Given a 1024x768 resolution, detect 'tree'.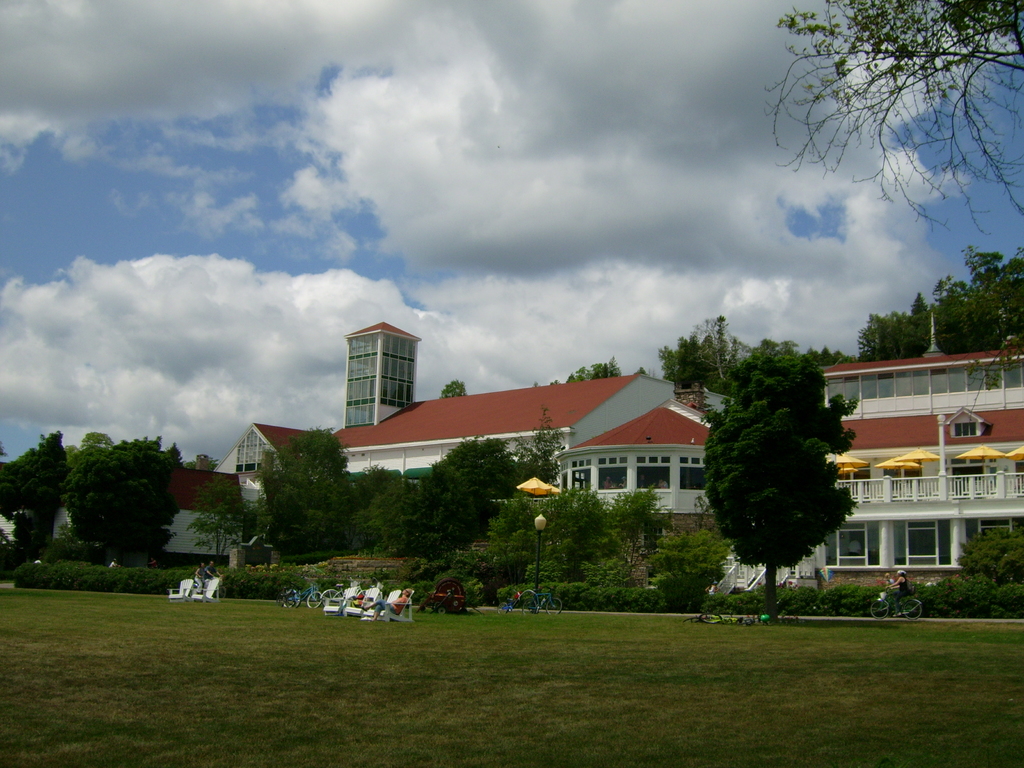
(656,317,746,404).
